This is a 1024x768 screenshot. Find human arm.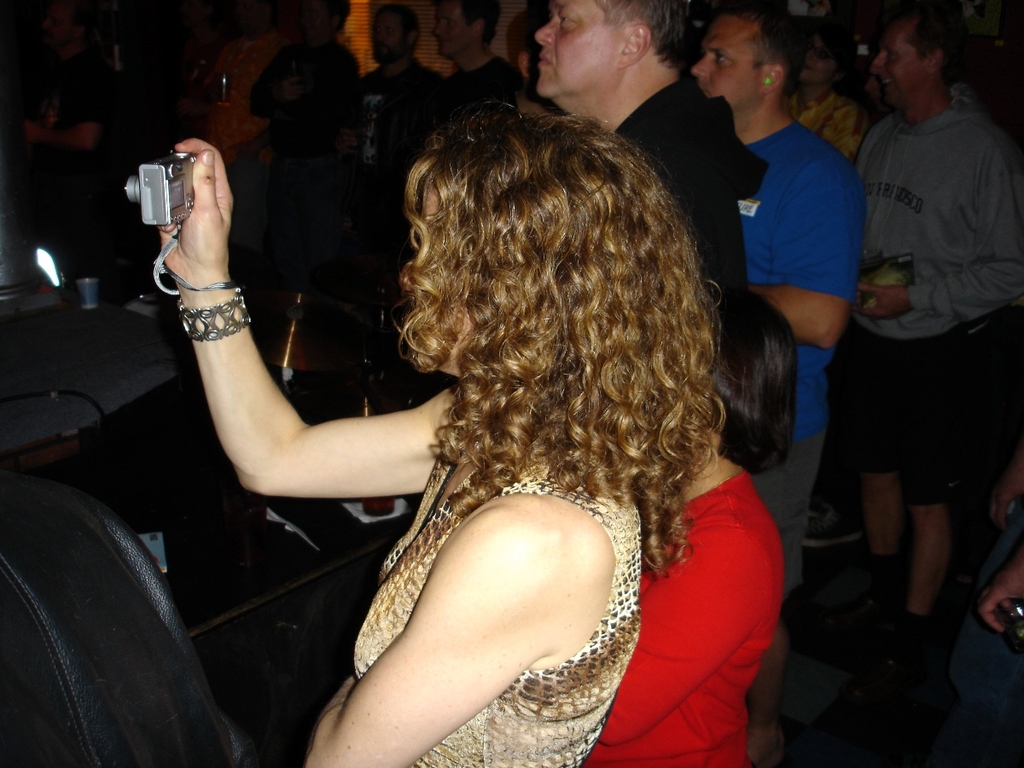
Bounding box: Rect(345, 71, 375, 120).
